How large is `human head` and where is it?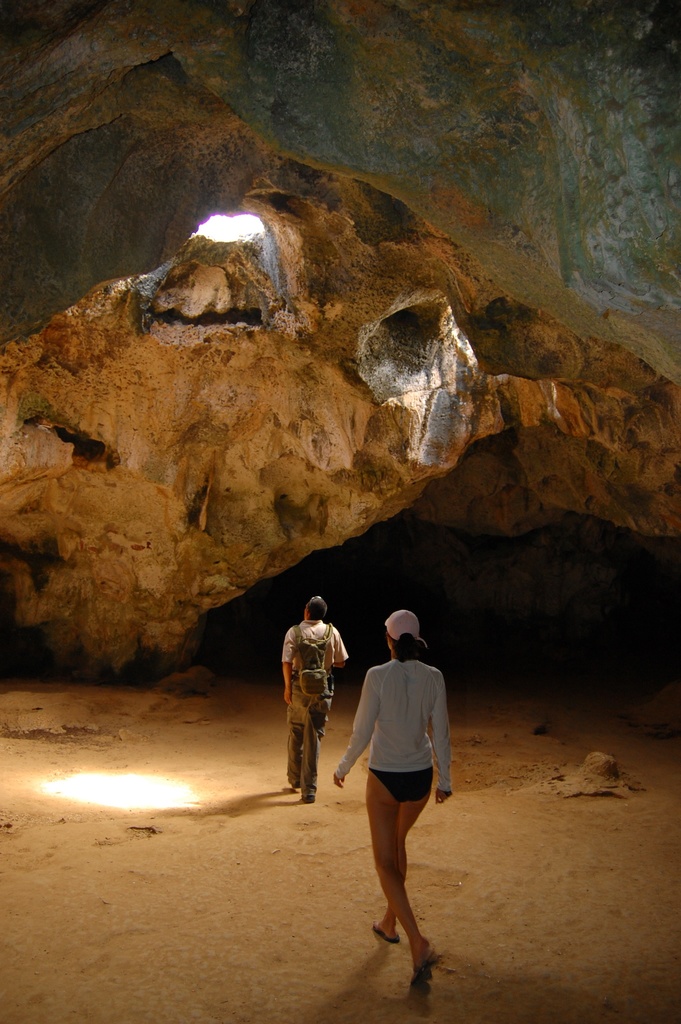
Bounding box: <region>387, 612, 423, 662</region>.
